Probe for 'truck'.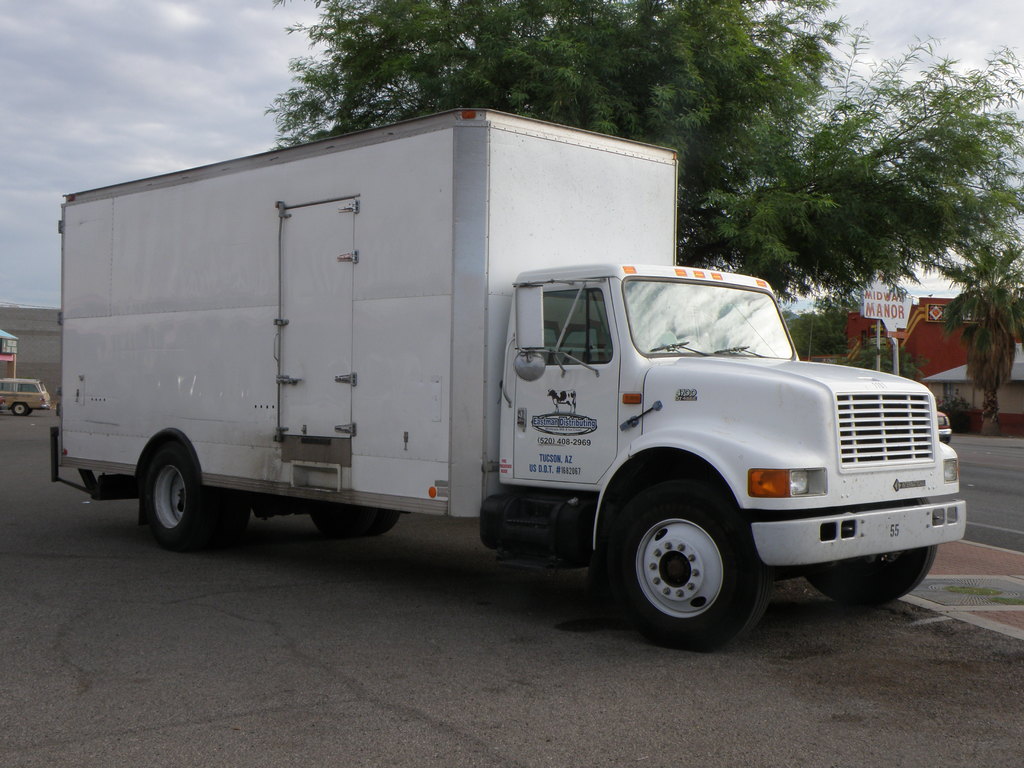
Probe result: <box>68,121,936,644</box>.
